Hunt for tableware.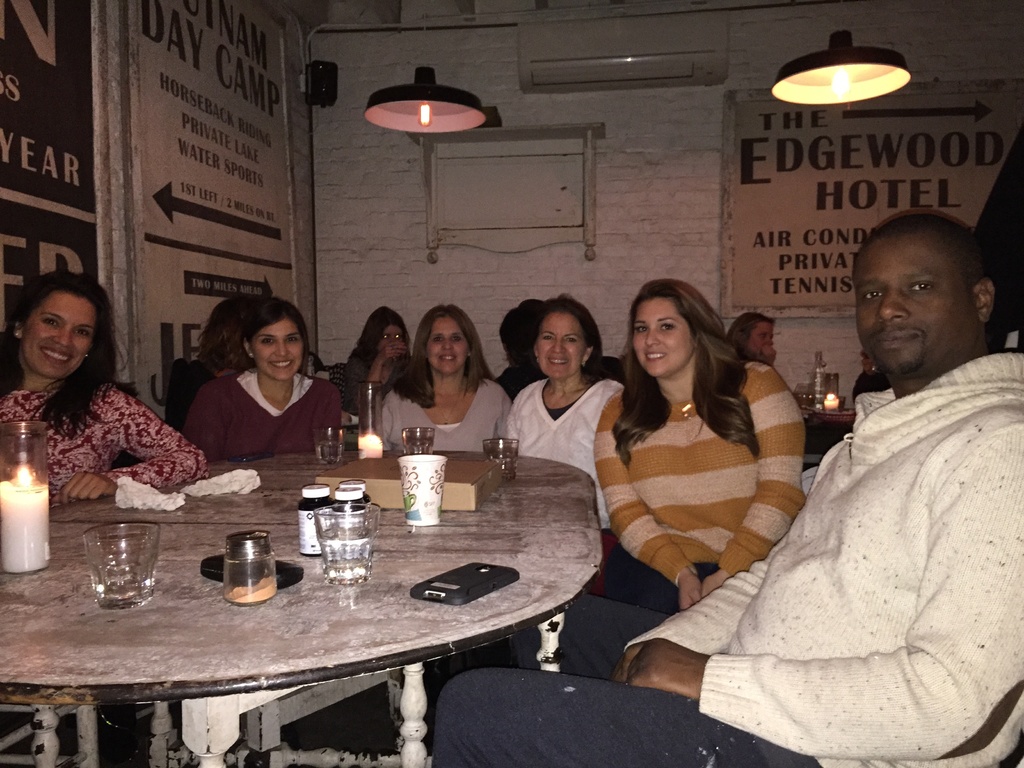
Hunted down at rect(312, 426, 349, 467).
